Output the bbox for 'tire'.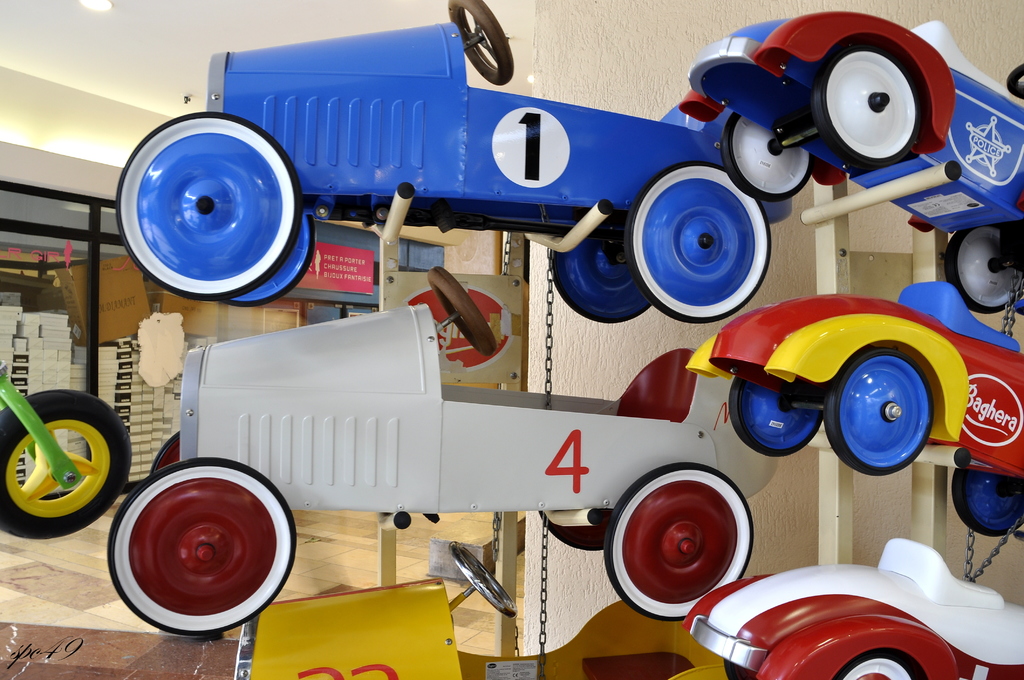
bbox(550, 238, 650, 323).
